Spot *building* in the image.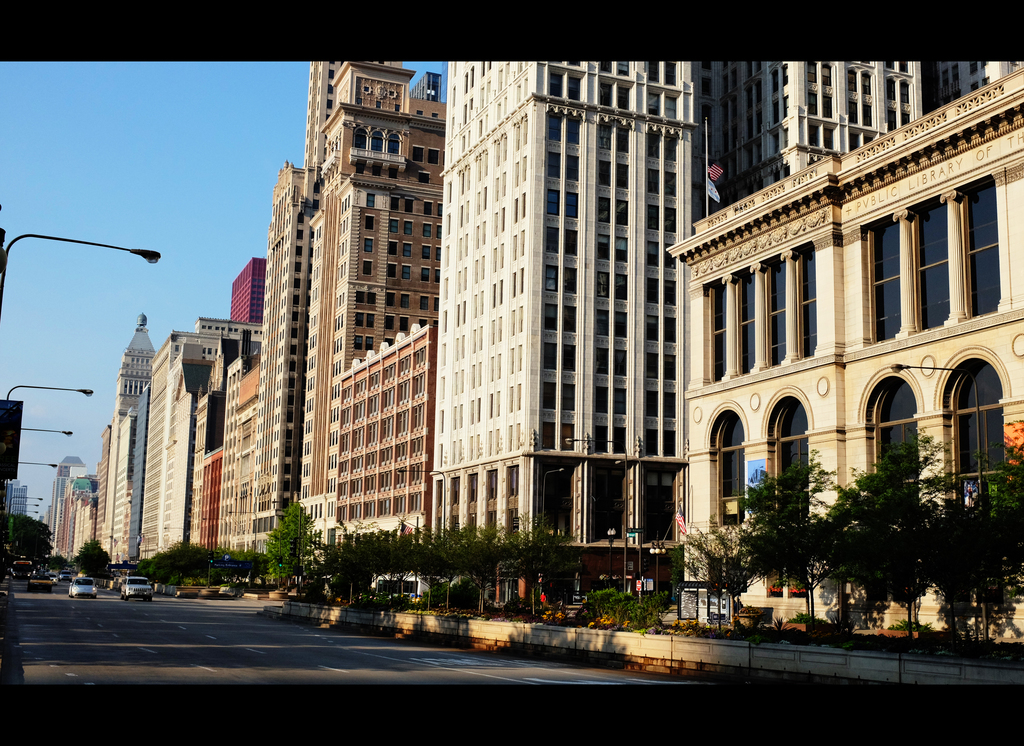
*building* found at x1=48, y1=308, x2=214, y2=554.
